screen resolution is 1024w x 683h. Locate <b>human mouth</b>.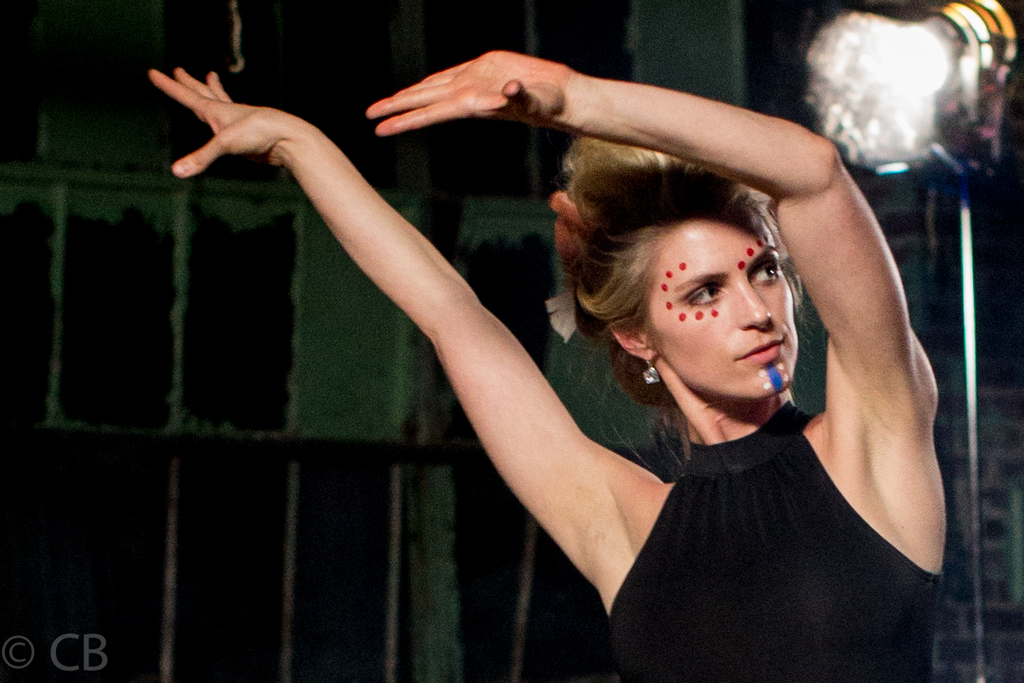
select_region(737, 338, 786, 361).
